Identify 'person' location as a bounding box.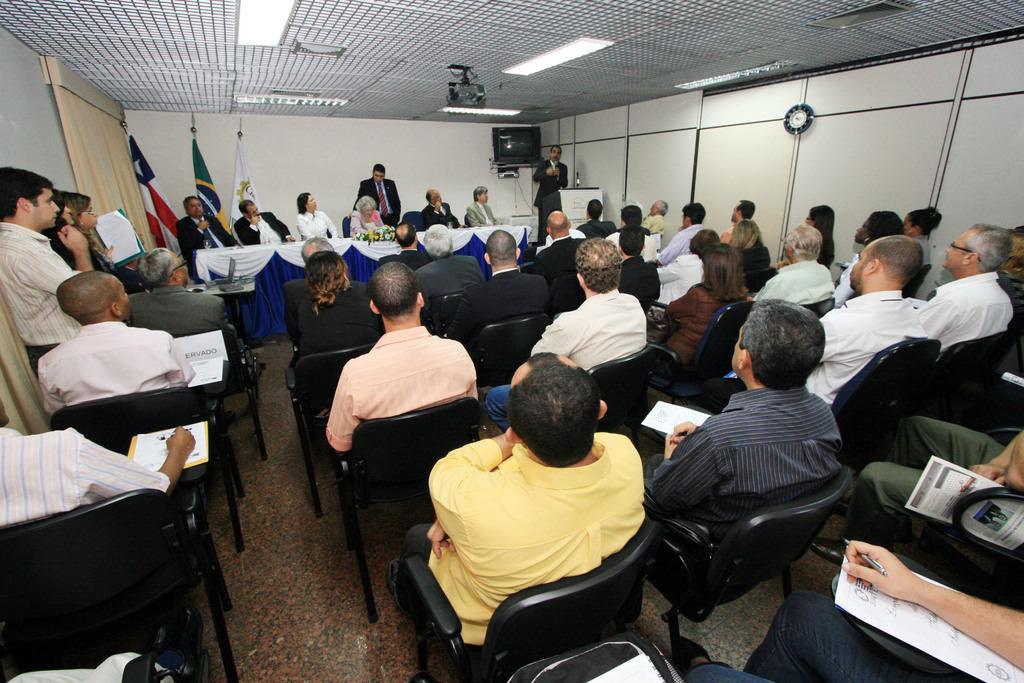
<region>174, 190, 246, 248</region>.
